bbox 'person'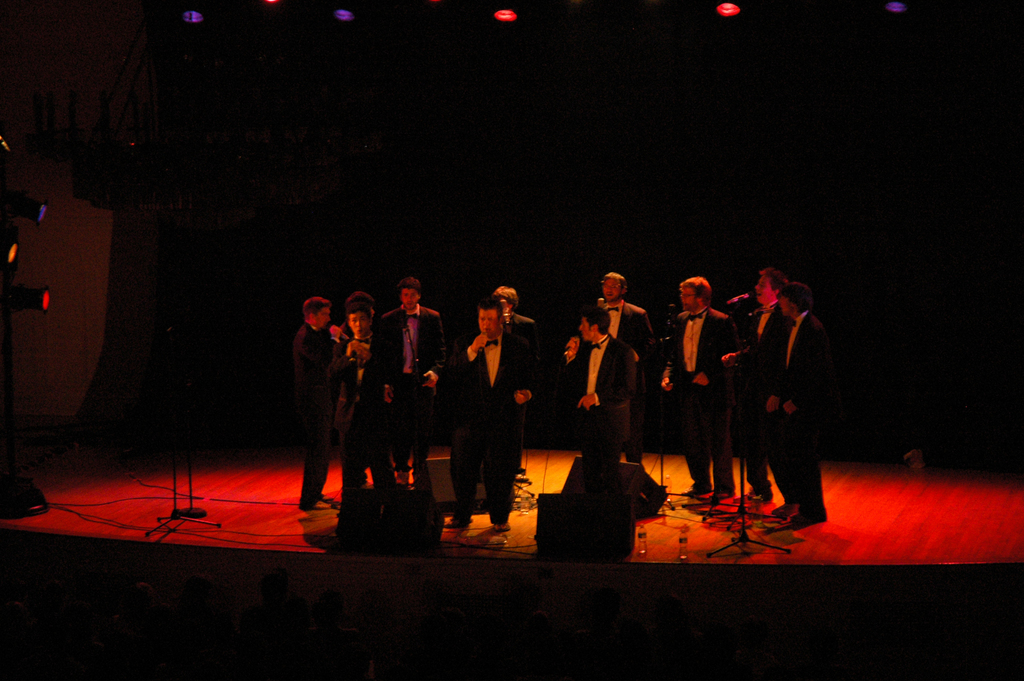
box=[289, 297, 346, 502]
